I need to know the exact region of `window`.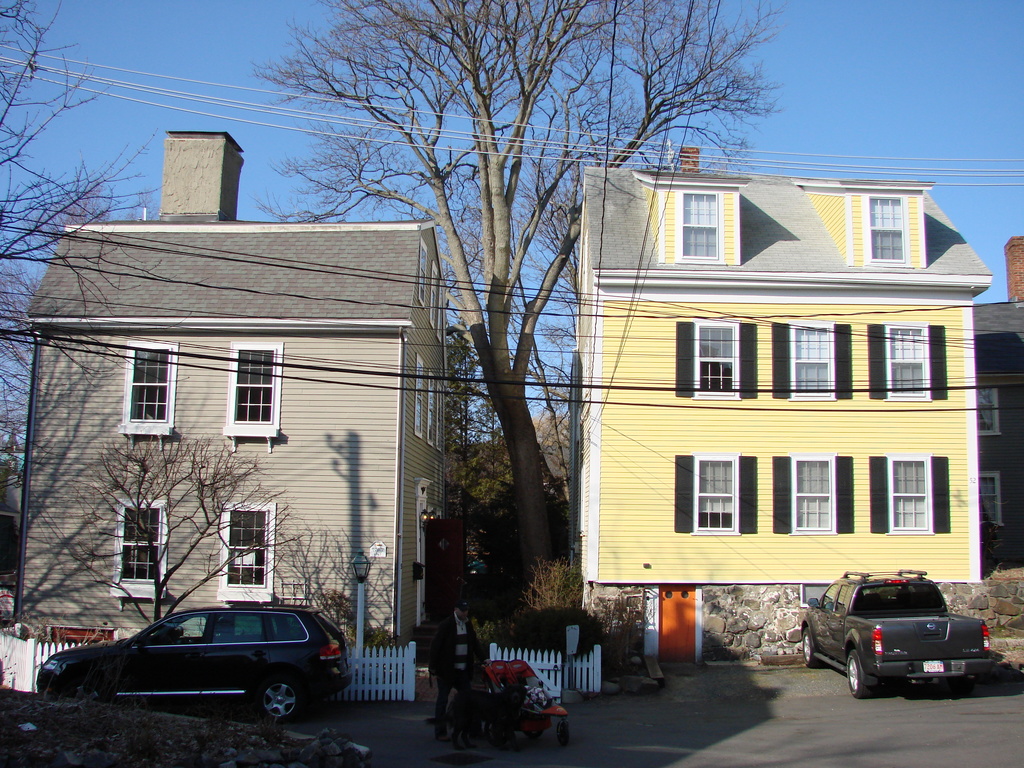
Region: bbox=[220, 509, 271, 590].
